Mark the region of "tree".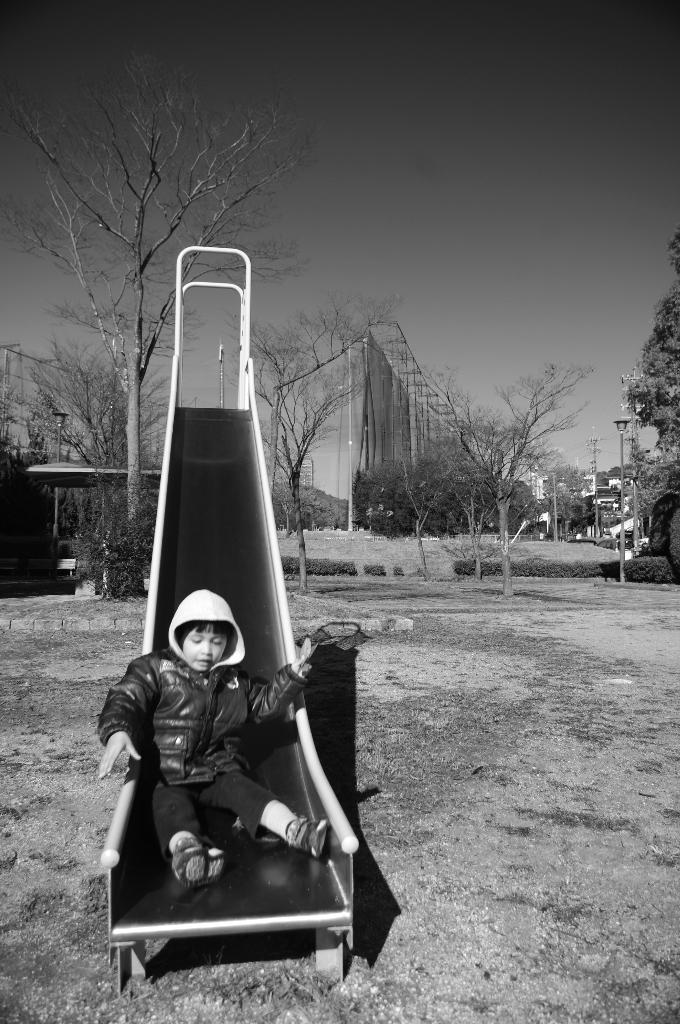
Region: bbox=(407, 353, 599, 589).
